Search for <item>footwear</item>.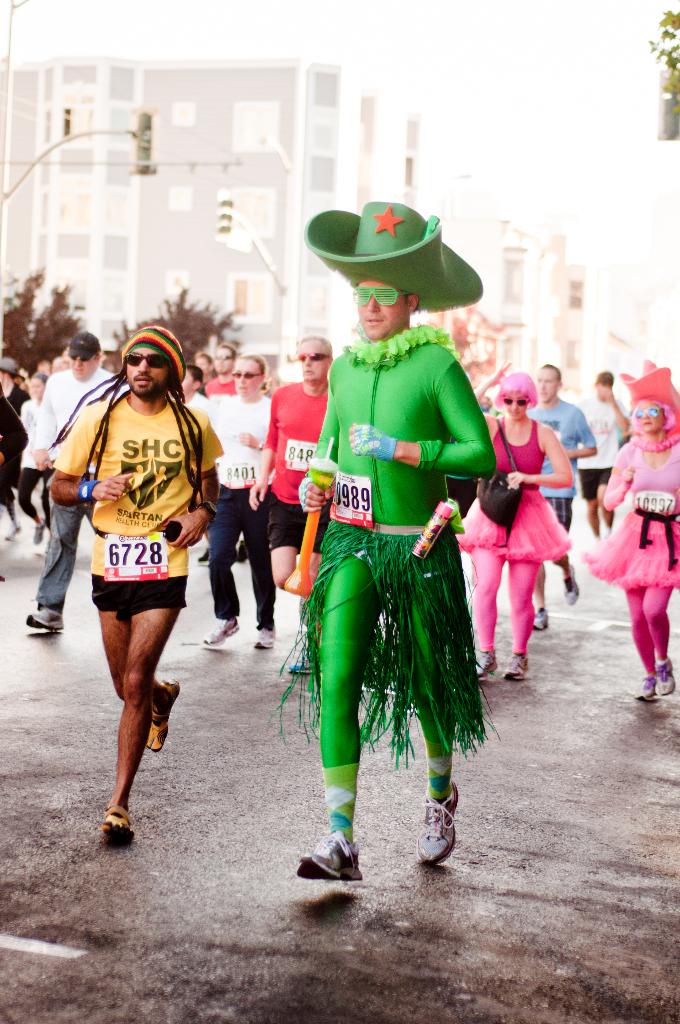
Found at <bbox>202, 612, 239, 648</bbox>.
